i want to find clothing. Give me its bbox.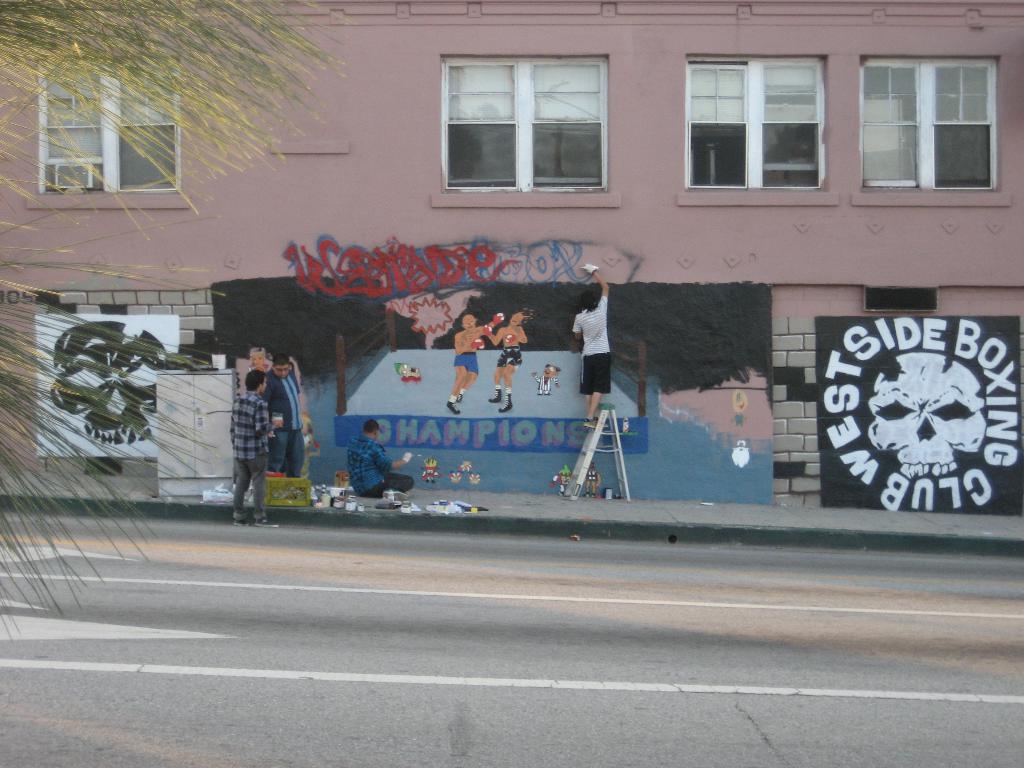
{"left": 230, "top": 391, "right": 272, "bottom": 520}.
